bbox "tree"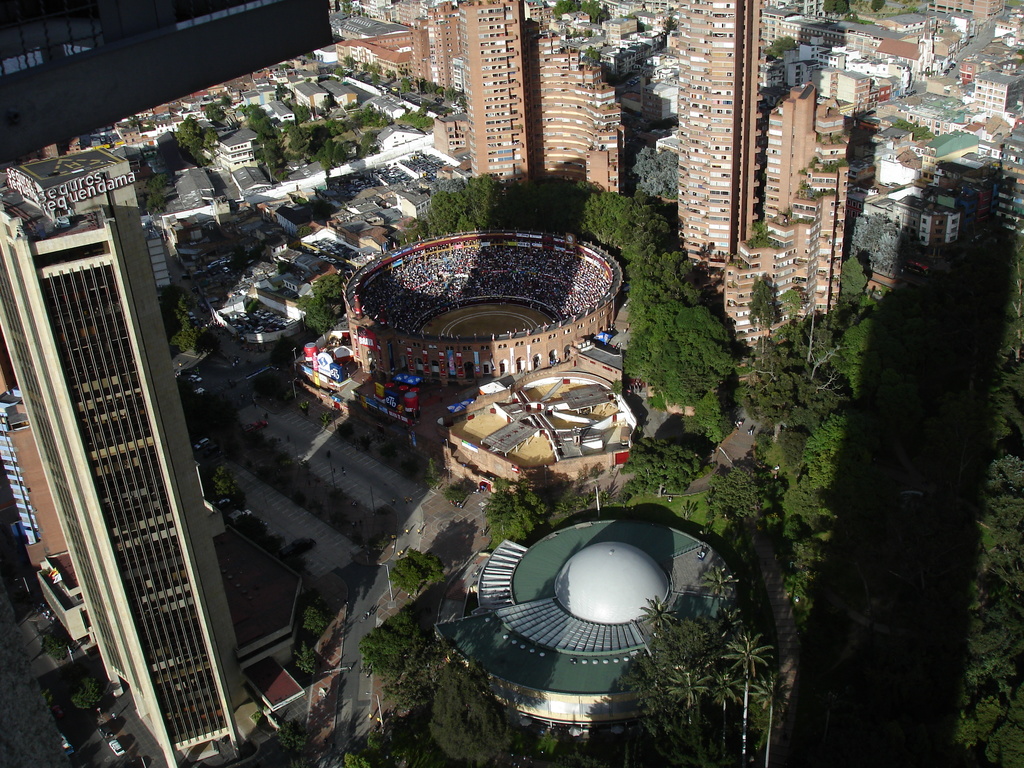
(943, 676, 1023, 764)
